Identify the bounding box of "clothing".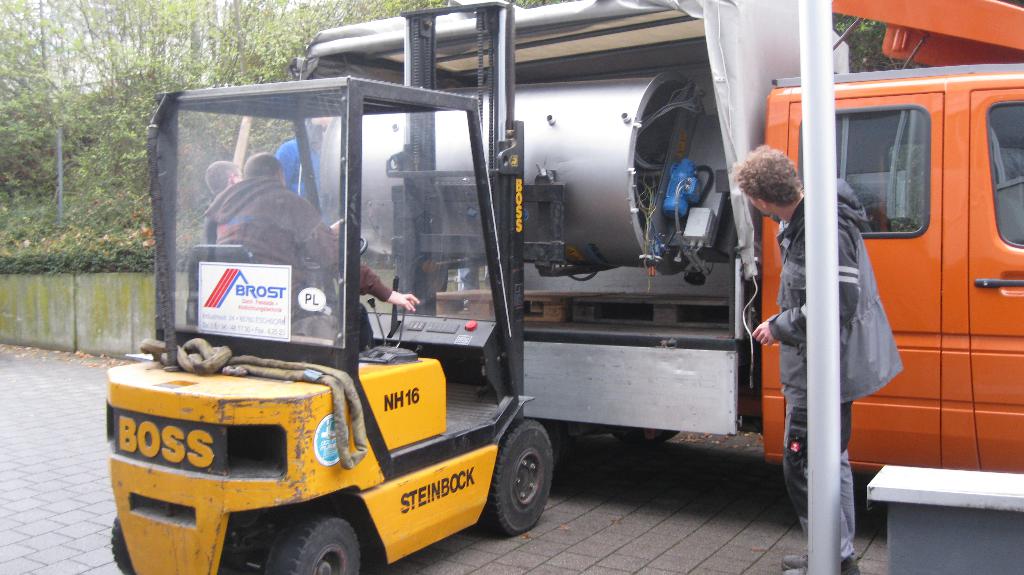
box=[778, 177, 909, 556].
